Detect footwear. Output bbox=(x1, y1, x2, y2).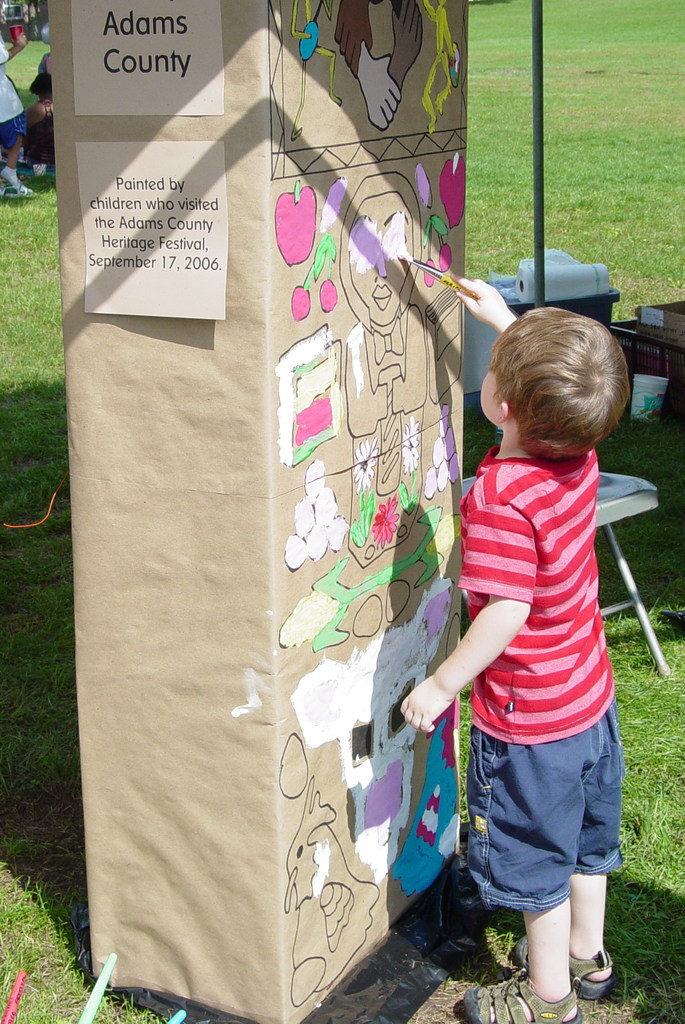
bbox=(467, 967, 584, 1023).
